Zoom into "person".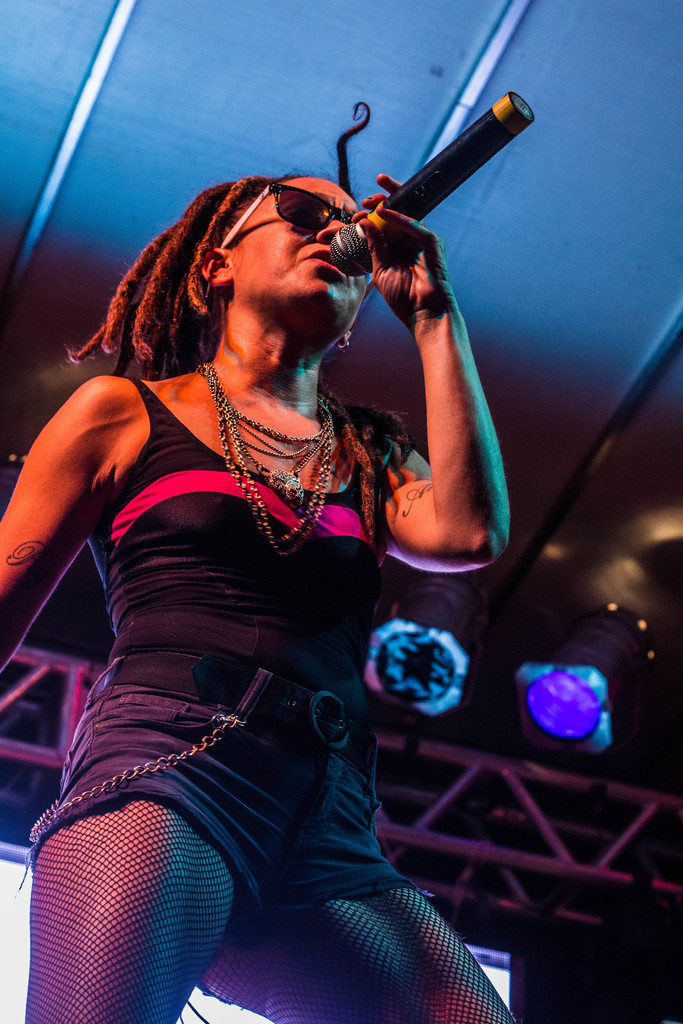
Zoom target: Rect(0, 164, 514, 1023).
